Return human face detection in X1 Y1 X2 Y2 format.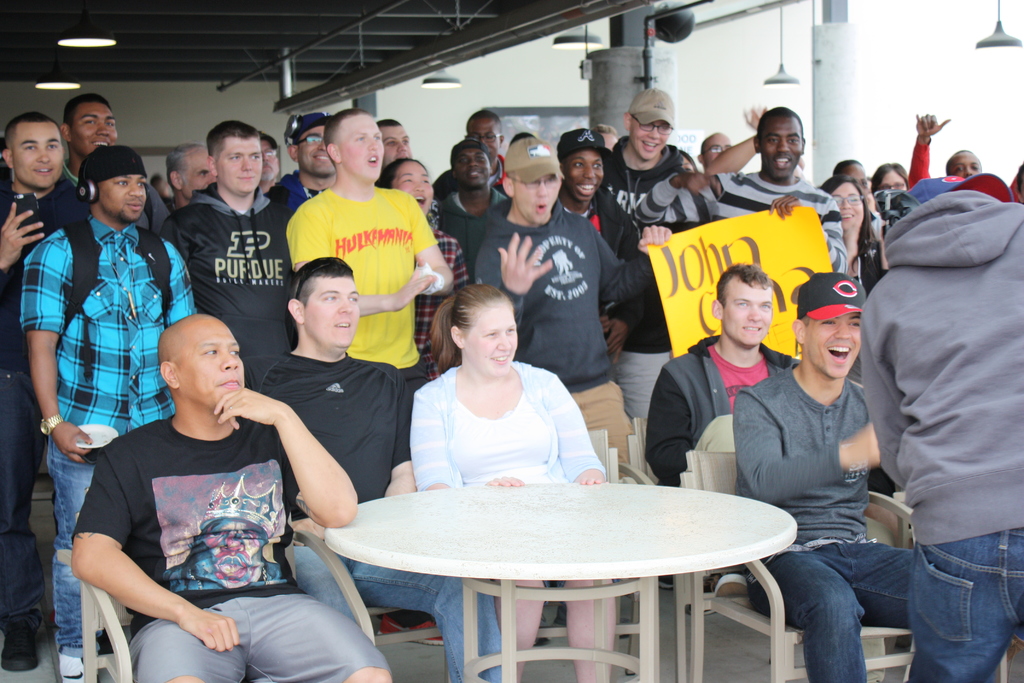
65 94 120 151.
